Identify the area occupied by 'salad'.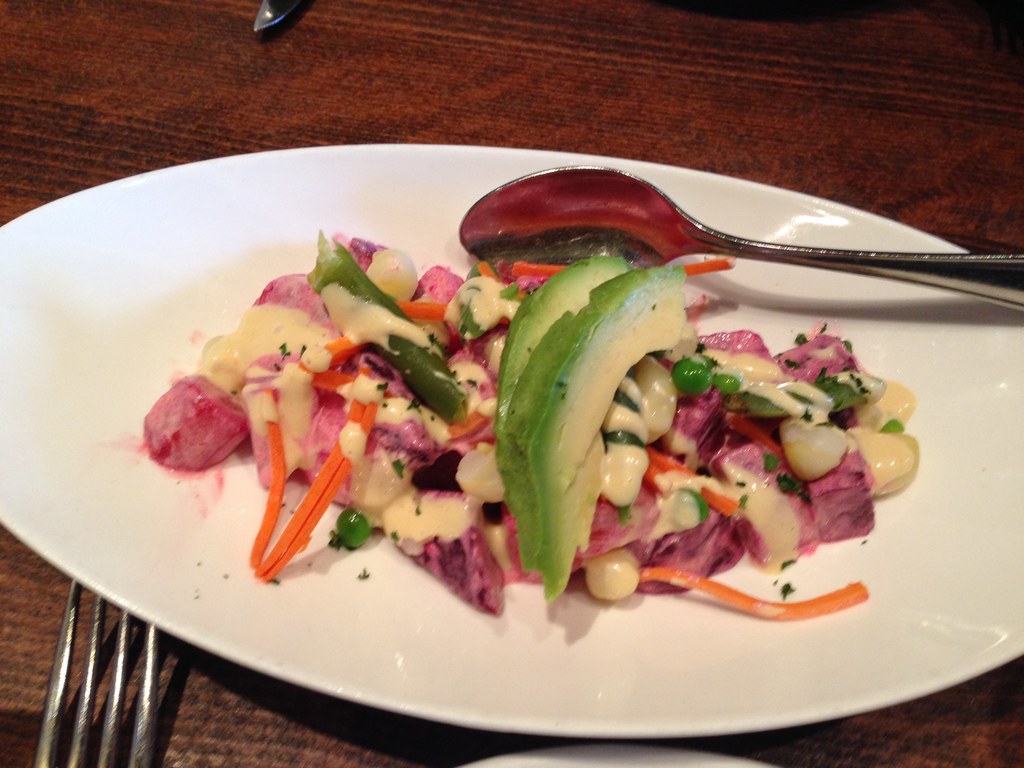
Area: bbox=(140, 228, 923, 619).
